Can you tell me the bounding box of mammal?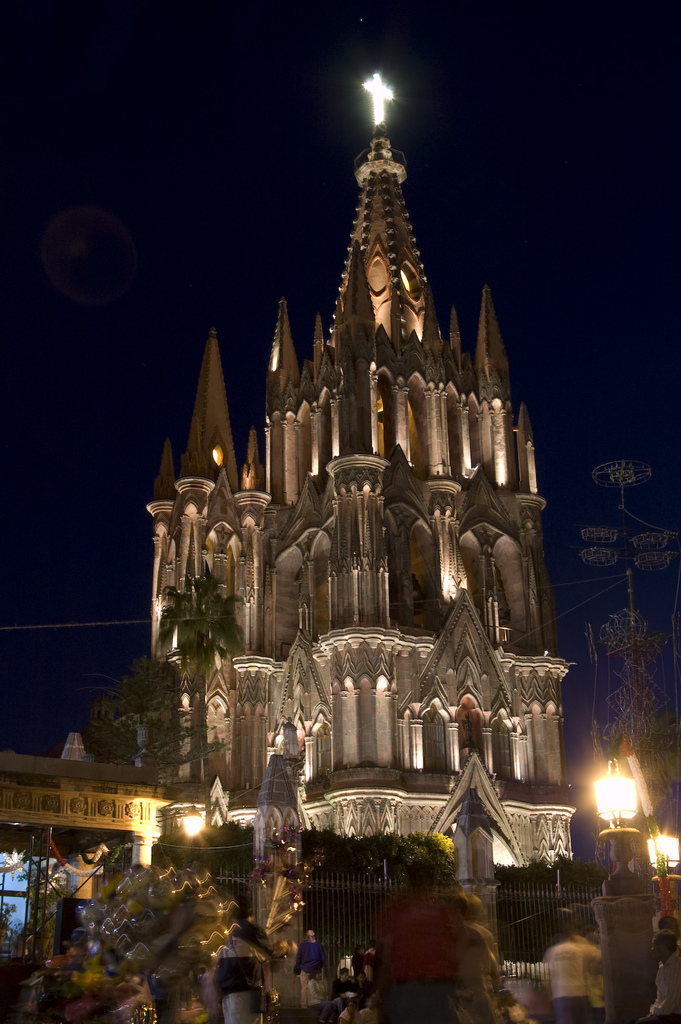
[left=289, top=925, right=331, bottom=1006].
